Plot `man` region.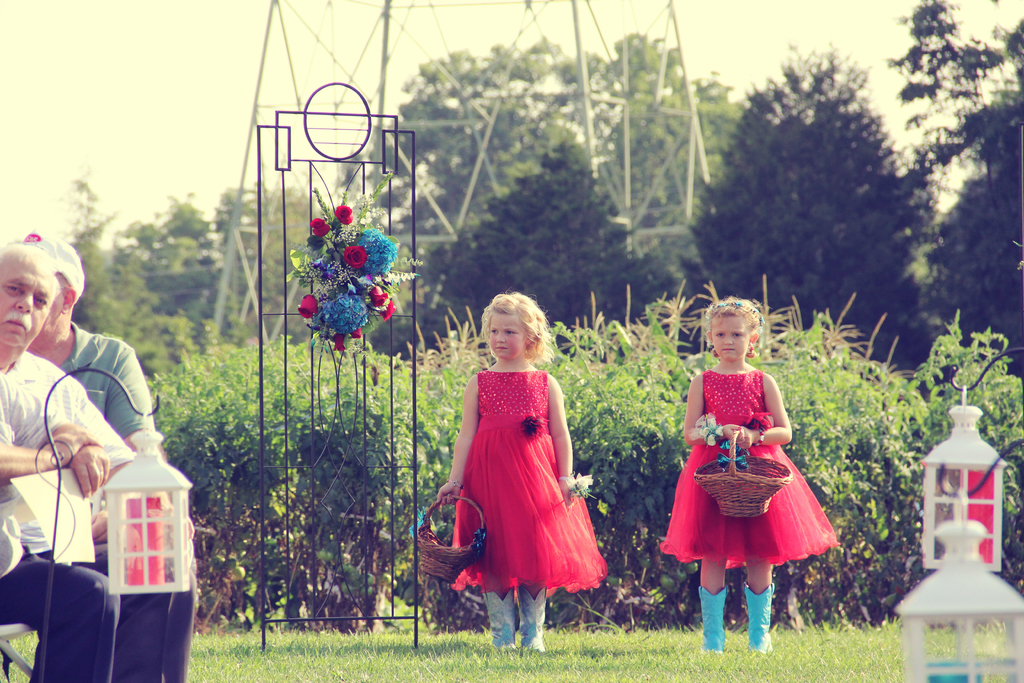
Plotted at pyautogui.locateOnScreen(0, 235, 122, 682).
